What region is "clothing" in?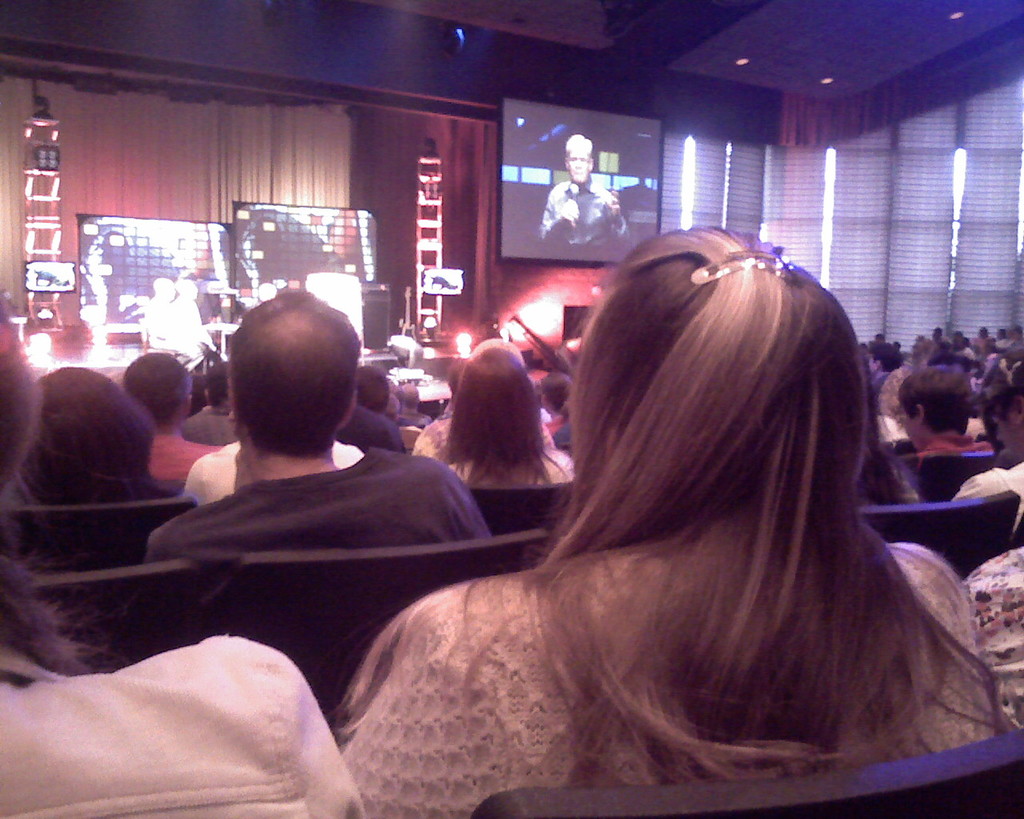
966:547:1023:729.
